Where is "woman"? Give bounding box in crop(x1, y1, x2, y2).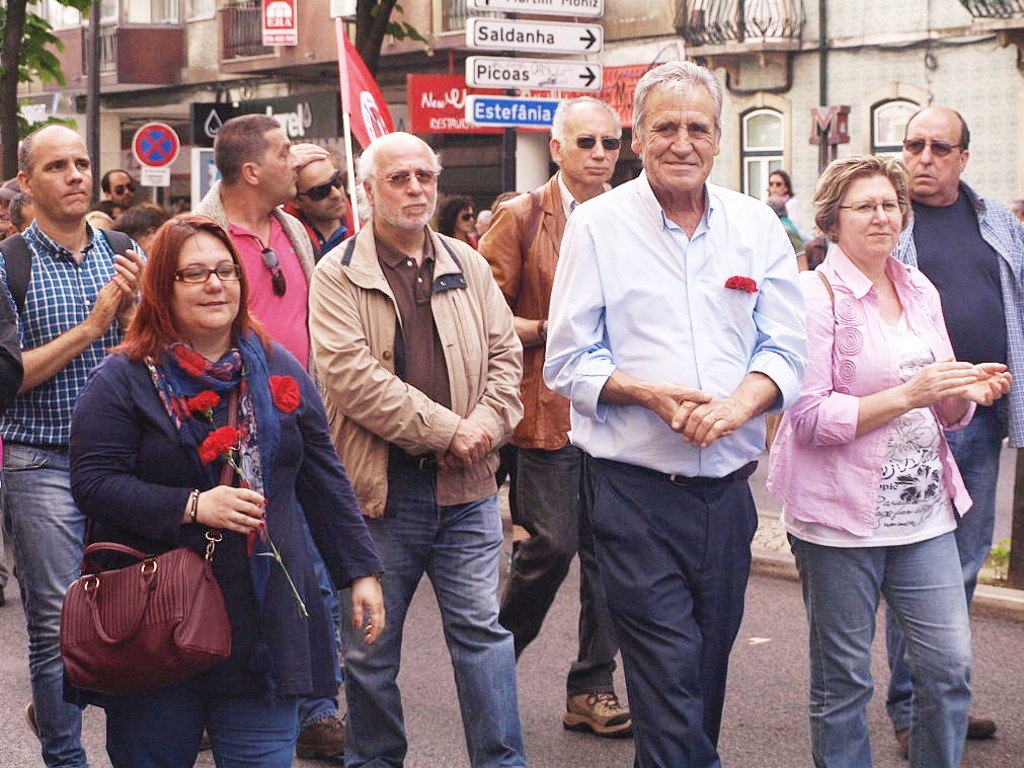
crop(441, 193, 475, 249).
